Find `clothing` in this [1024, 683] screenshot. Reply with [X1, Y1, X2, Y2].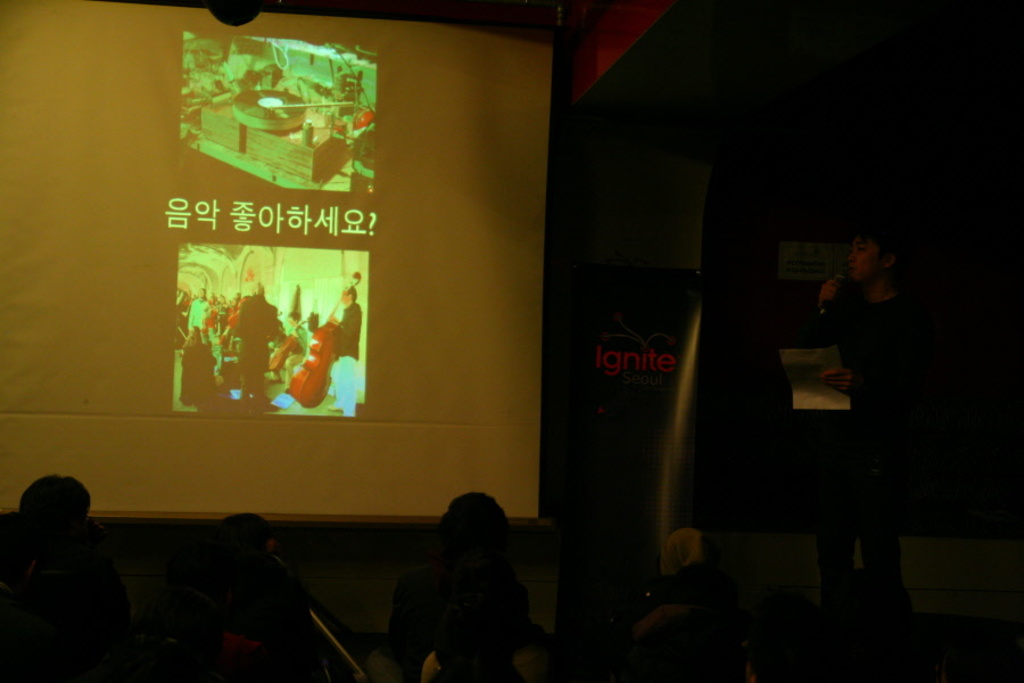
[386, 556, 554, 682].
